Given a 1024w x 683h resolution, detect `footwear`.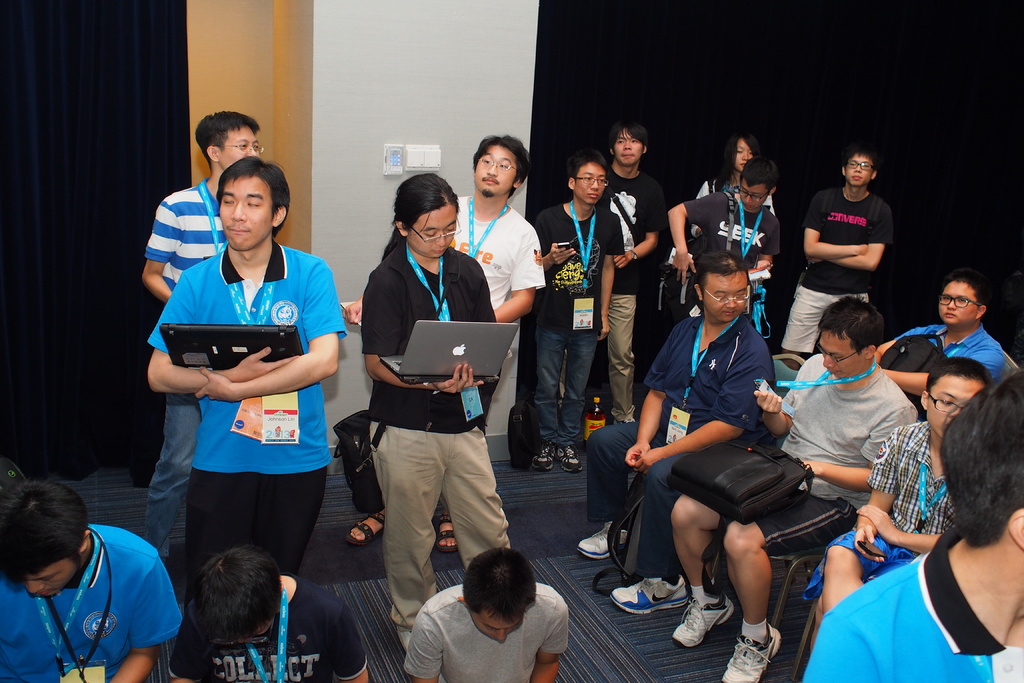
[left=559, top=448, right=583, bottom=474].
